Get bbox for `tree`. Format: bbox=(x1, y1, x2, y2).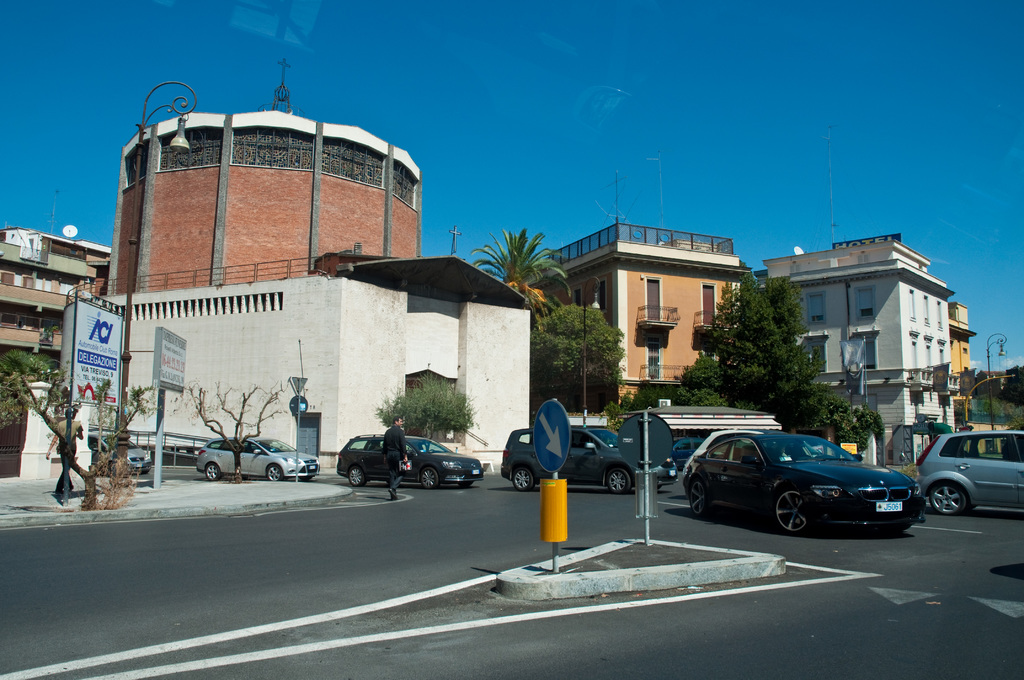
bbox=(522, 299, 628, 406).
